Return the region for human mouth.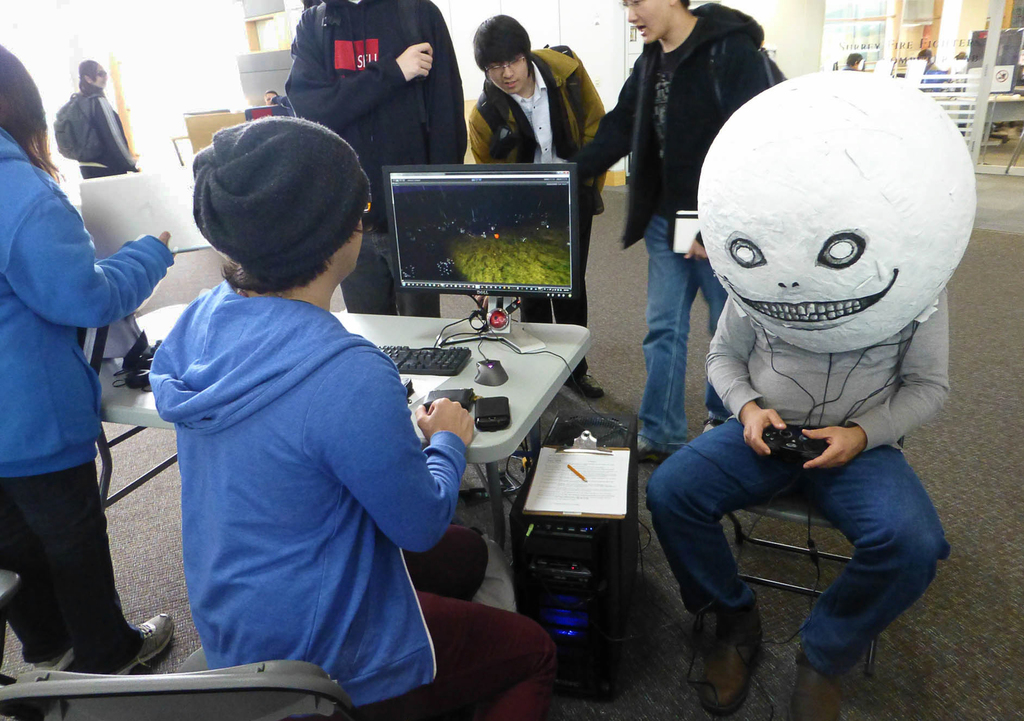
BBox(502, 82, 518, 85).
